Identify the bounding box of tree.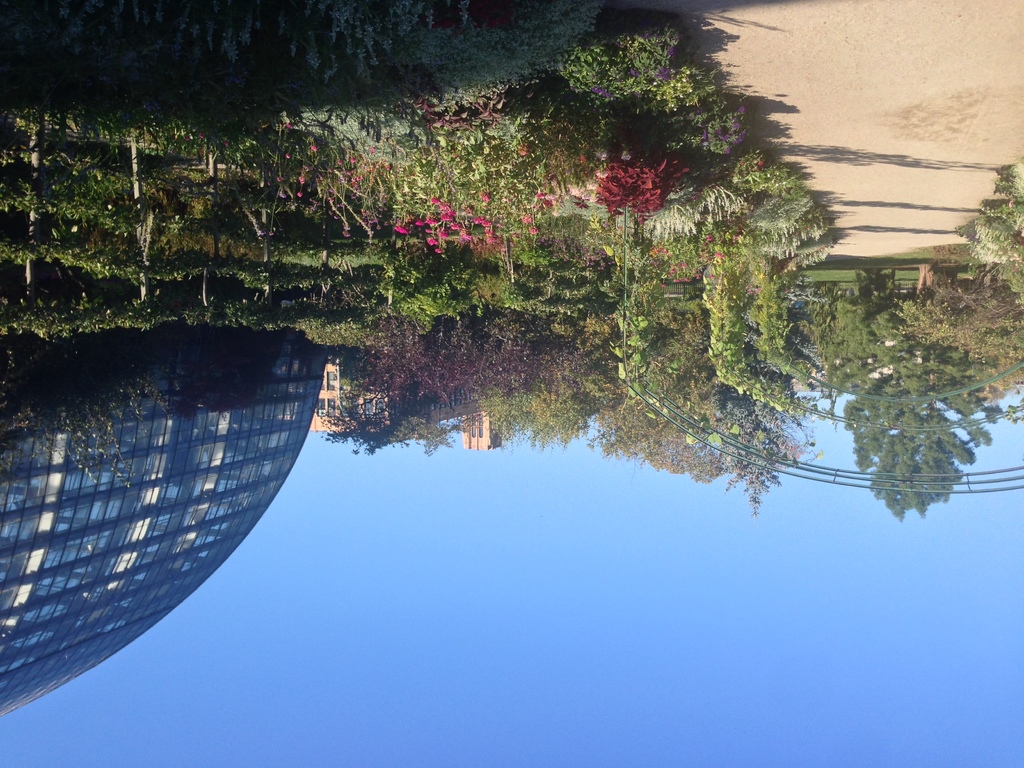
detection(817, 239, 1000, 525).
